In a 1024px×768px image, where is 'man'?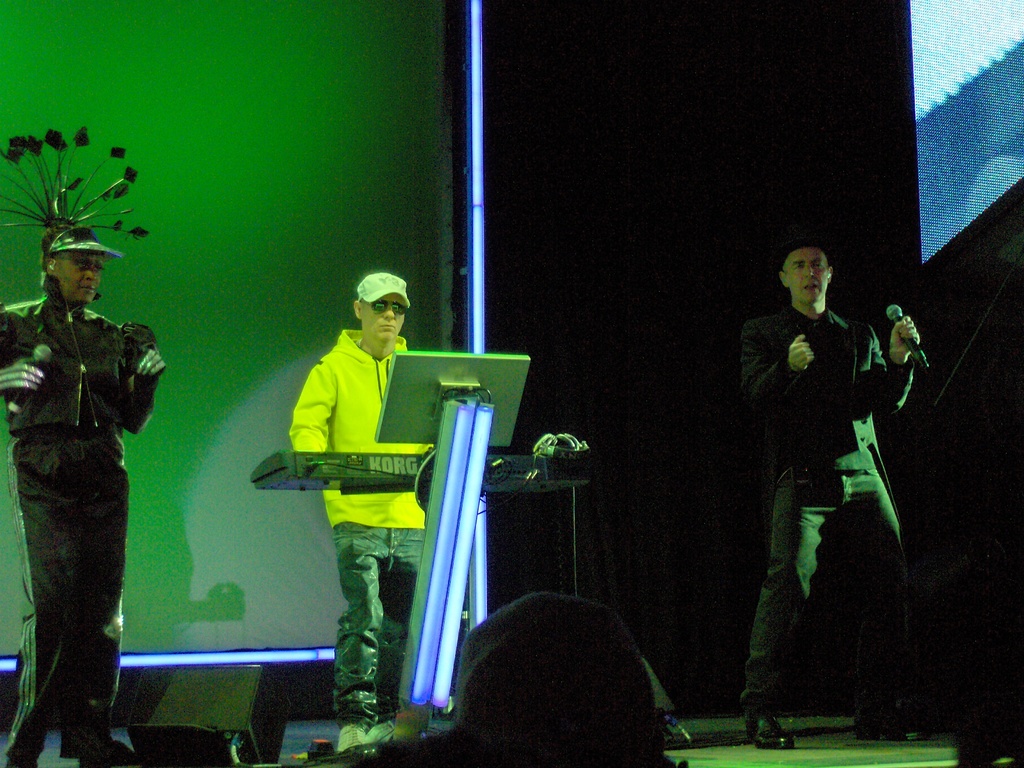
crop(737, 235, 946, 759).
